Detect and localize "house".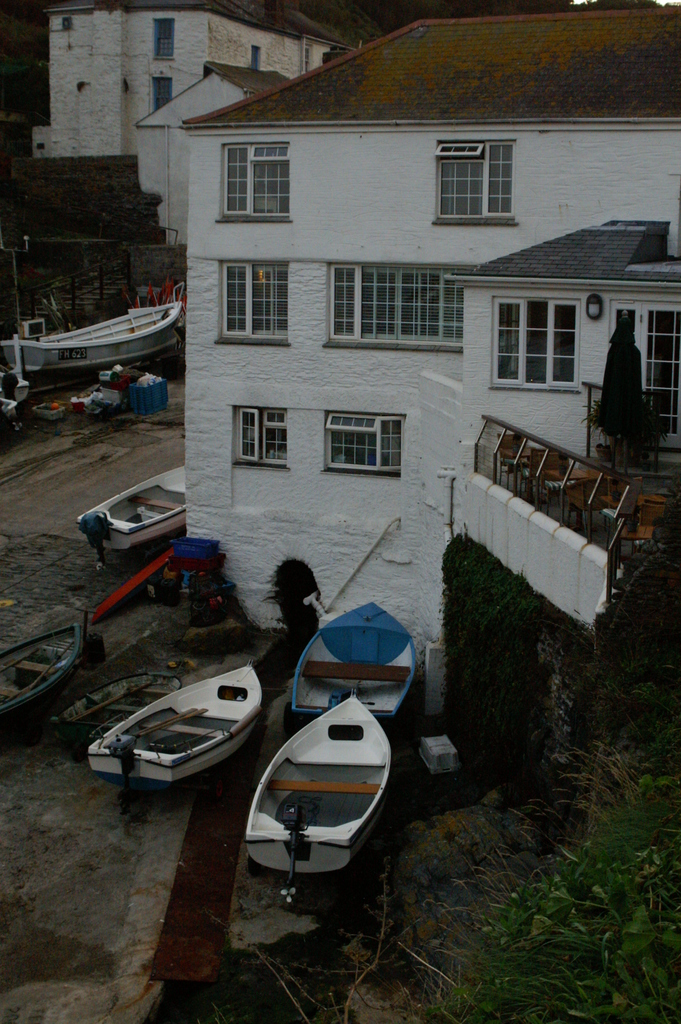
Localized at 133, 64, 284, 250.
